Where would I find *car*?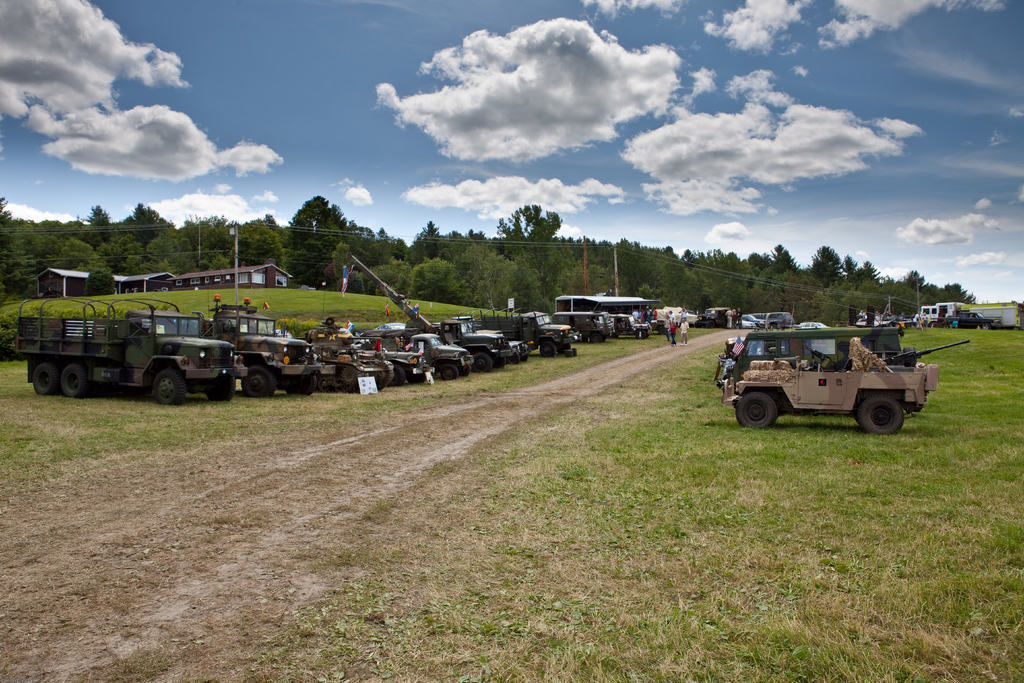
At 740:318:753:327.
